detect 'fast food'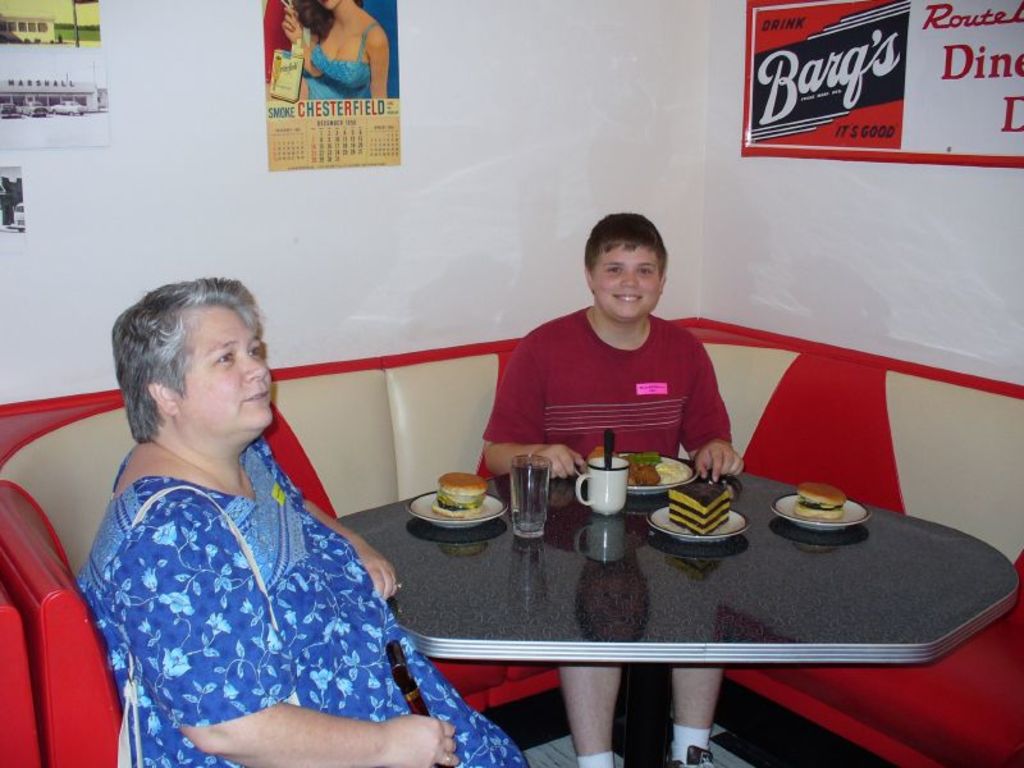
x1=662 y1=476 x2=730 y2=536
